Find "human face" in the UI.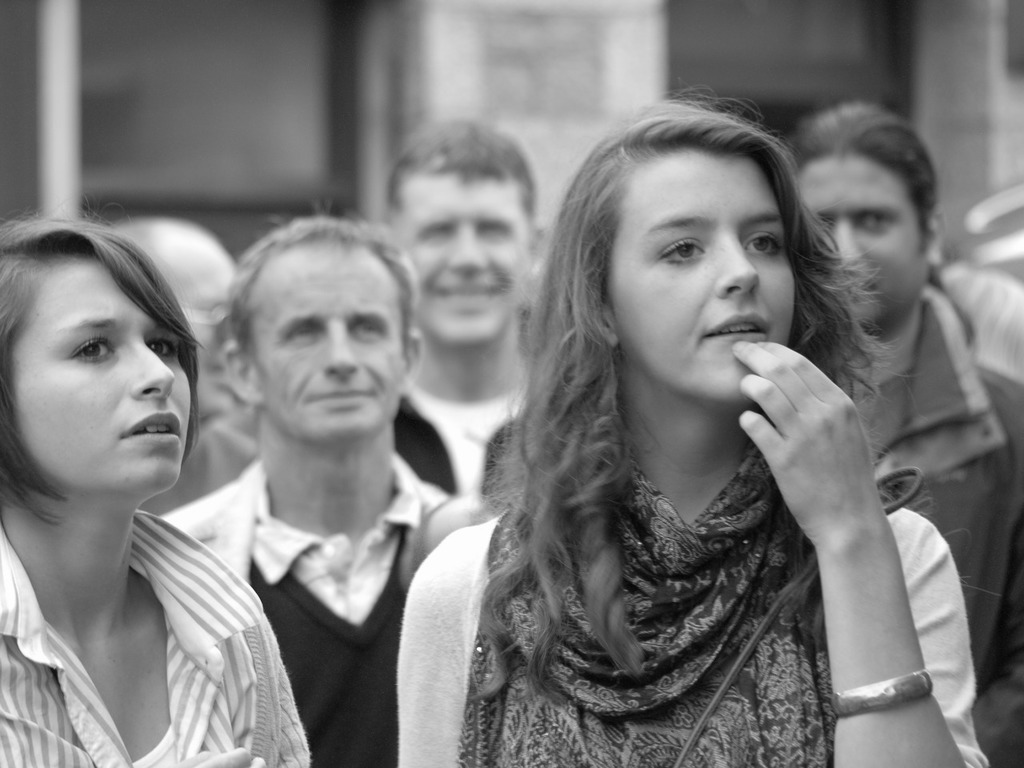
UI element at 610:154:794:406.
